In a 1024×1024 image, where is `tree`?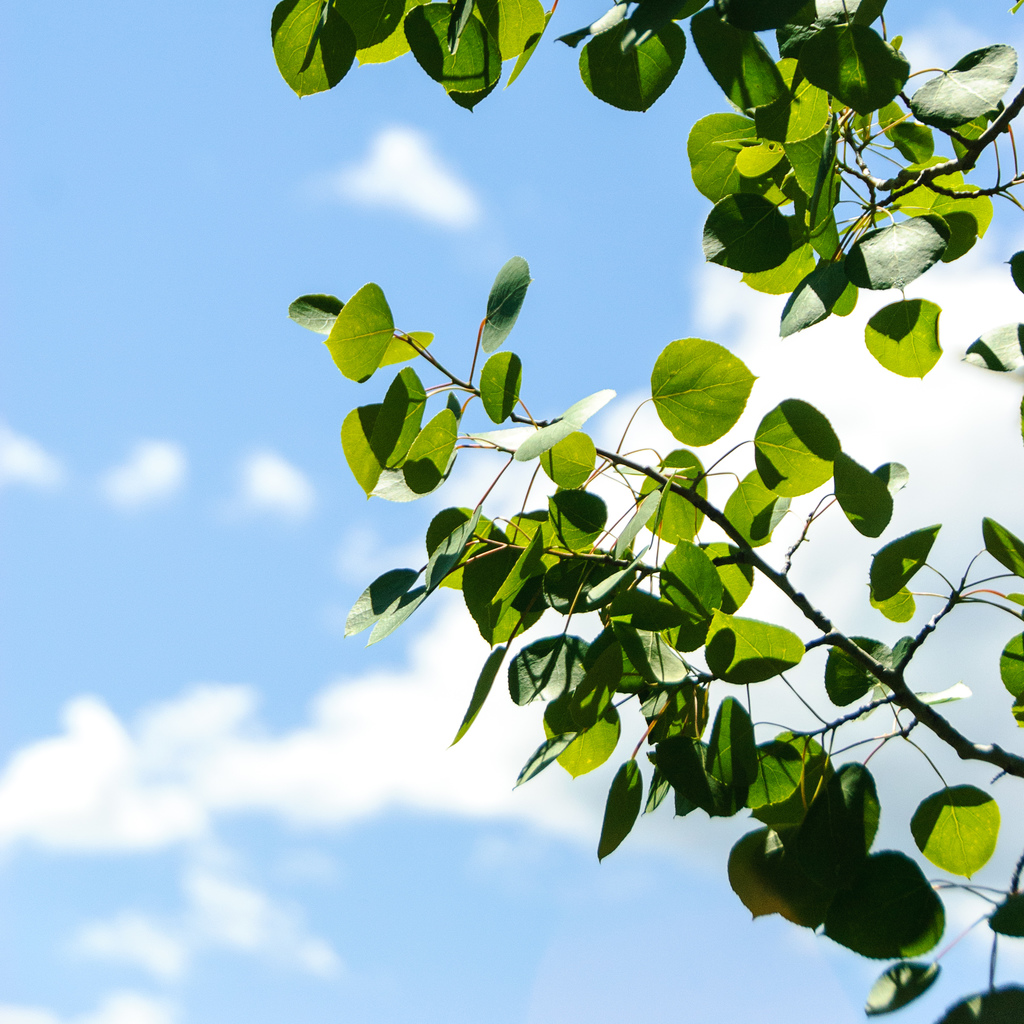
272:0:1023:1023.
